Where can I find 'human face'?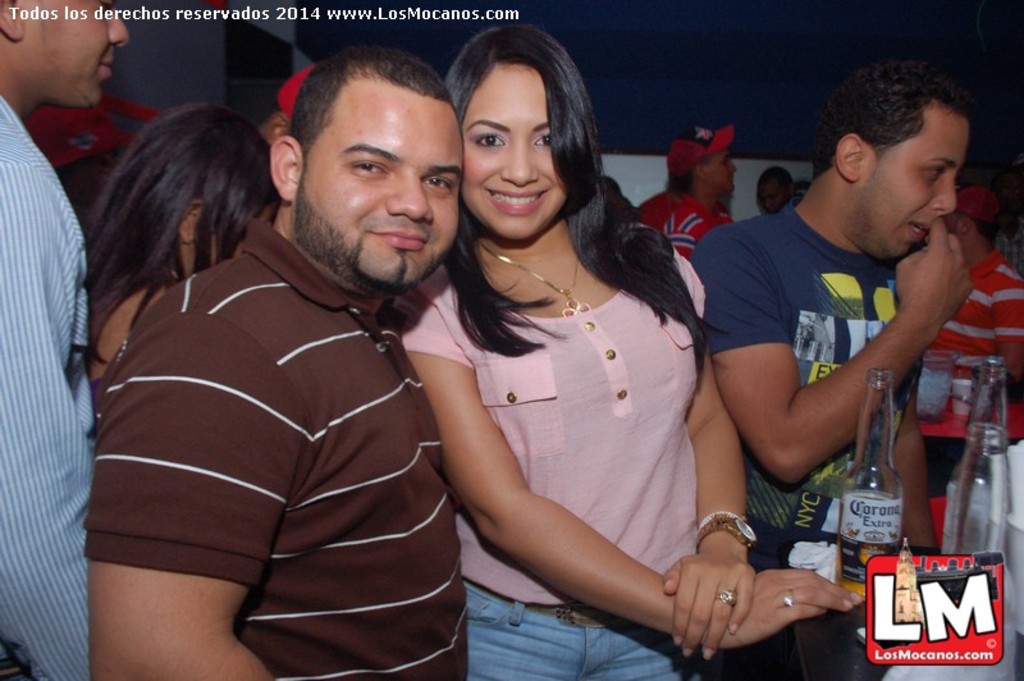
You can find it at <bbox>858, 119, 975, 256</bbox>.
